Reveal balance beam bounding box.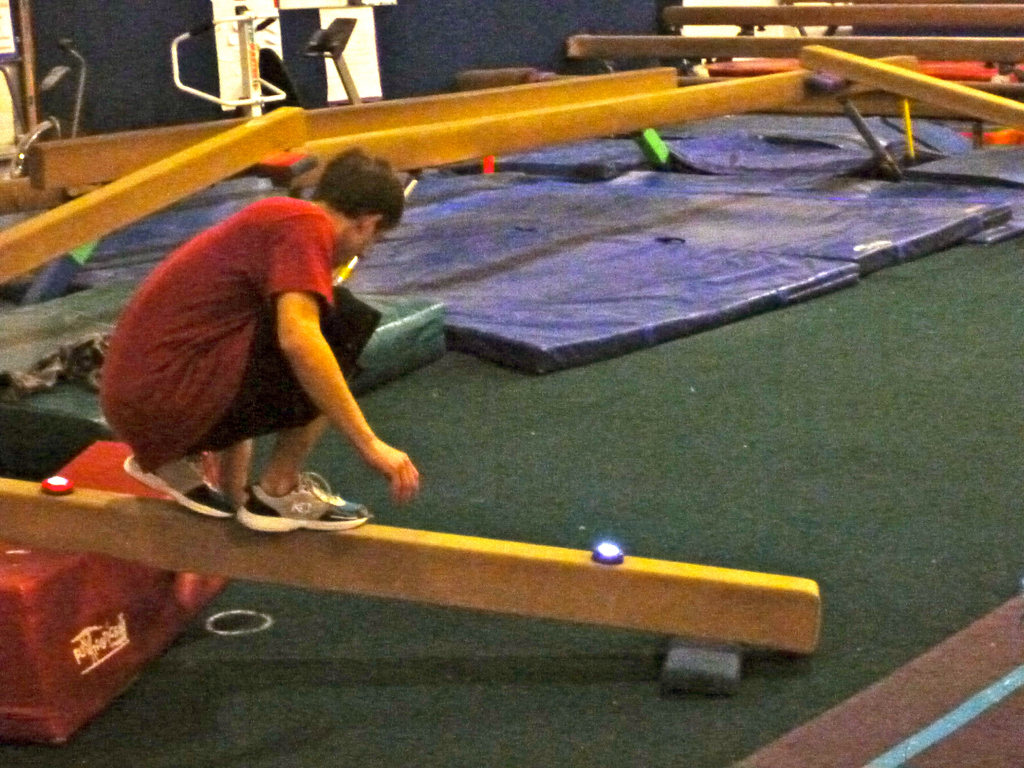
Revealed: (2,108,307,285).
